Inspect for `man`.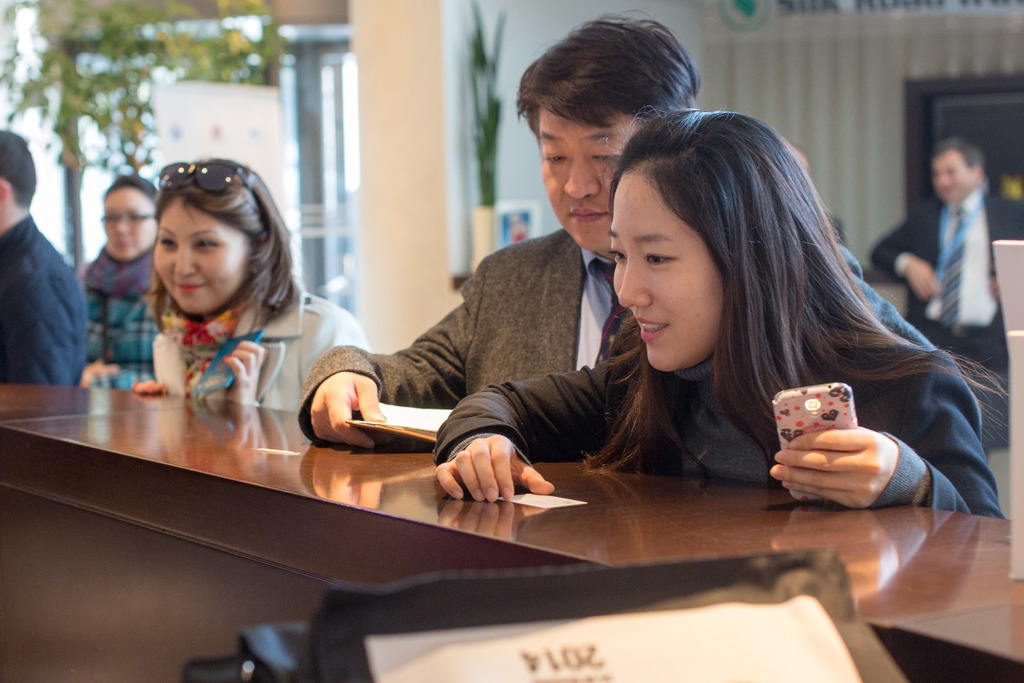
Inspection: left=871, top=131, right=1023, bottom=450.
